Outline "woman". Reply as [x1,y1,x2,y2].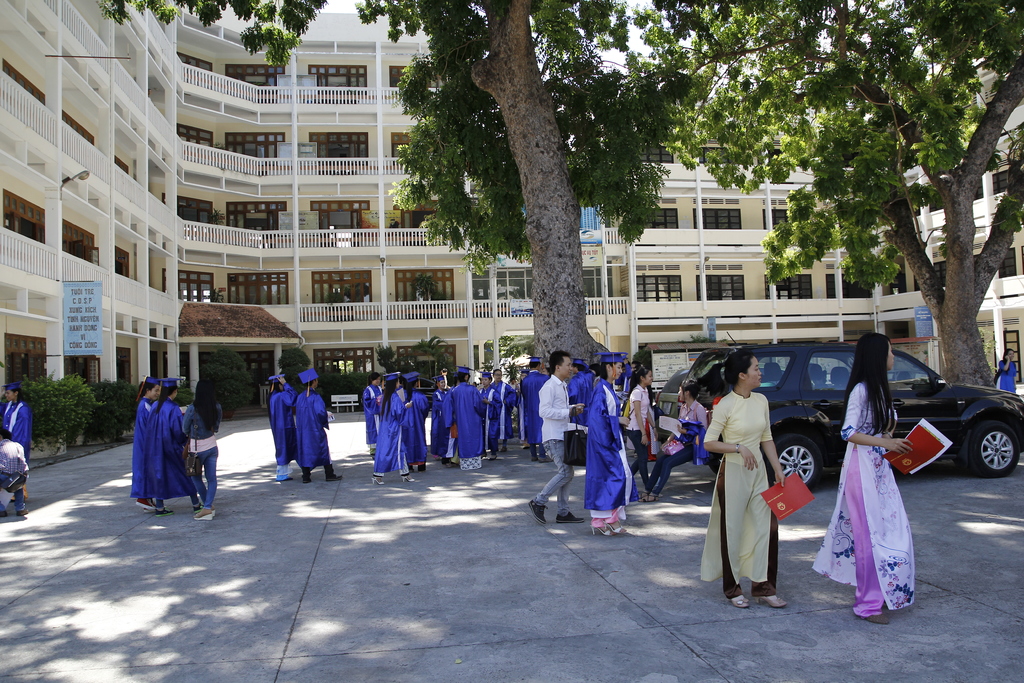
[705,352,787,608].
